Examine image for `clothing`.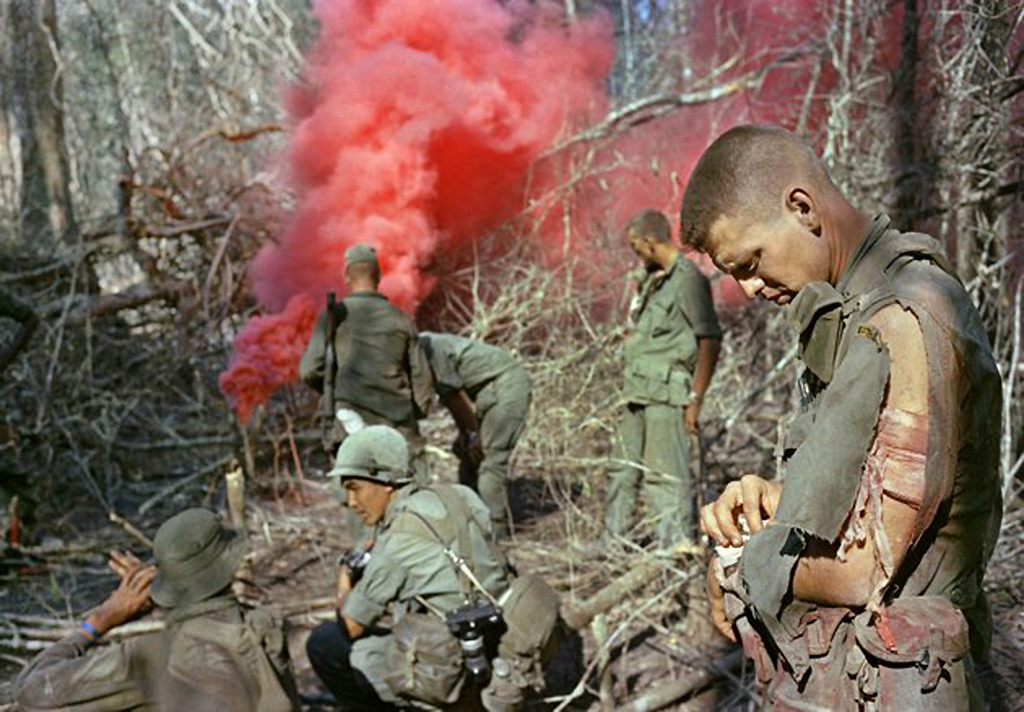
Examination result: (x1=11, y1=583, x2=292, y2=711).
